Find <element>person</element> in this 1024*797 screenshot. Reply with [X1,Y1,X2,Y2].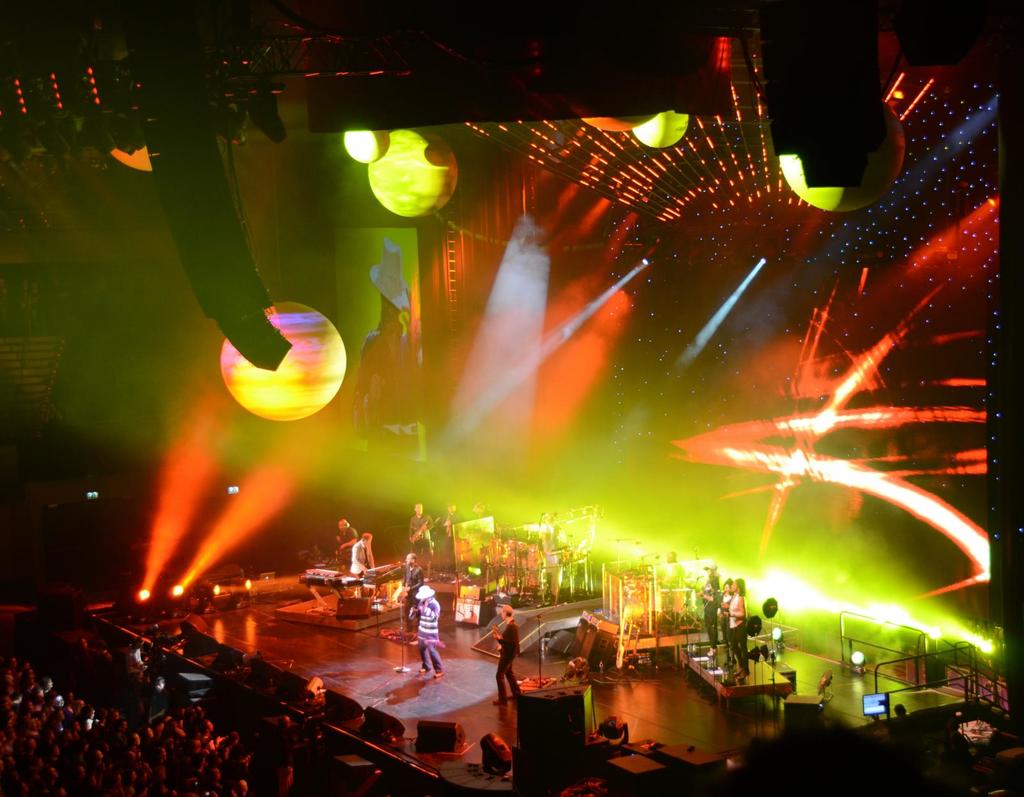
[698,569,725,663].
